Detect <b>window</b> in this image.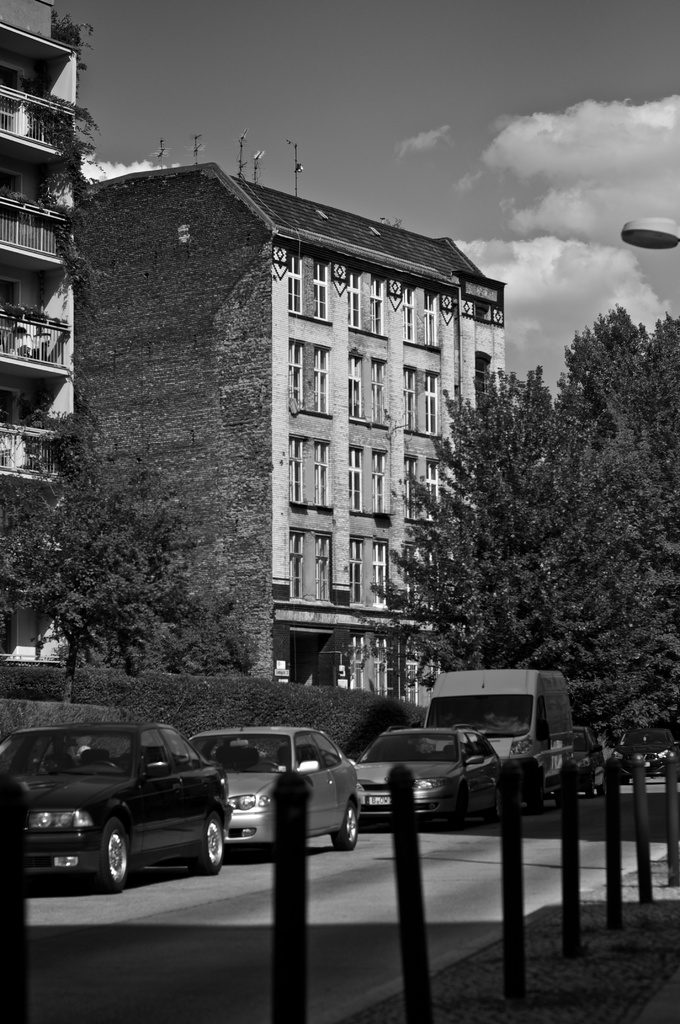
Detection: box(426, 463, 440, 522).
